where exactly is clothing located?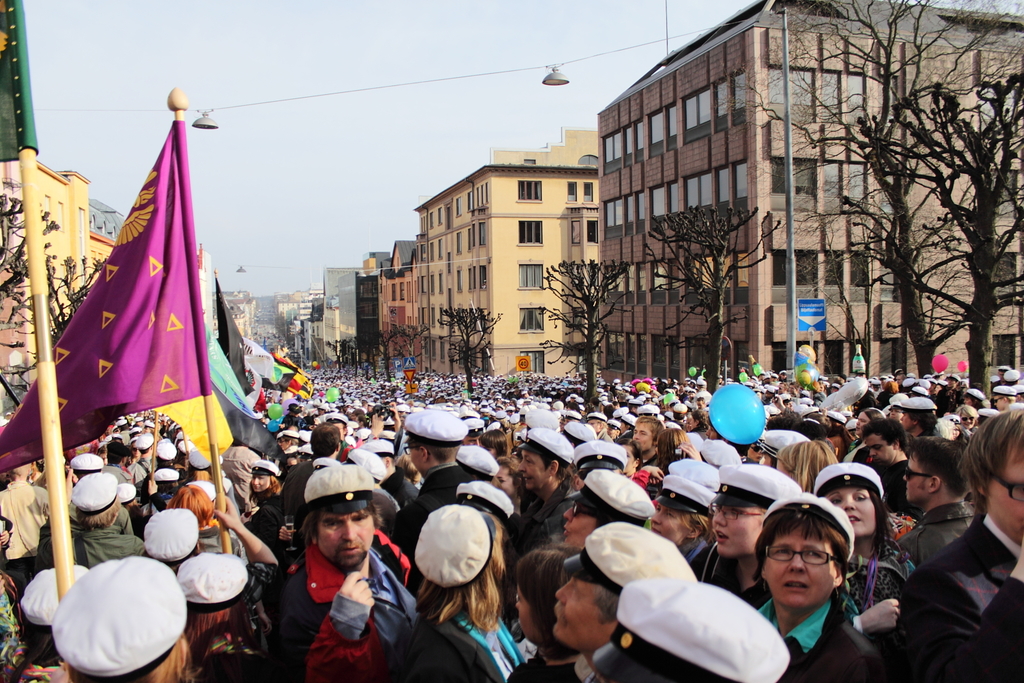
Its bounding box is Rect(69, 524, 143, 572).
